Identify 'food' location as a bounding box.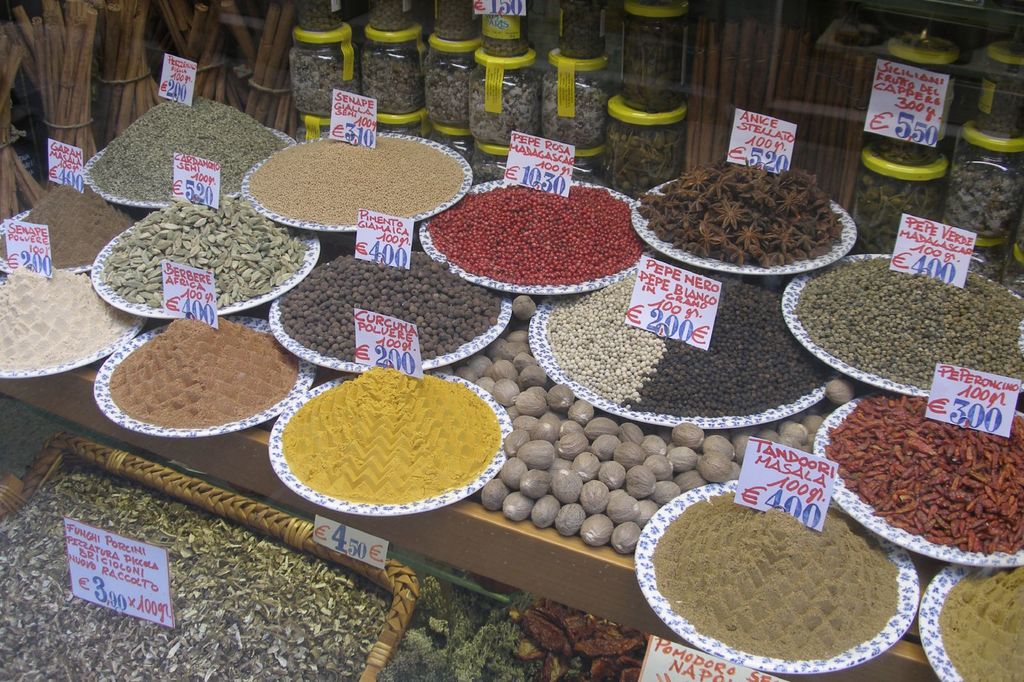
l=84, t=95, r=285, b=204.
